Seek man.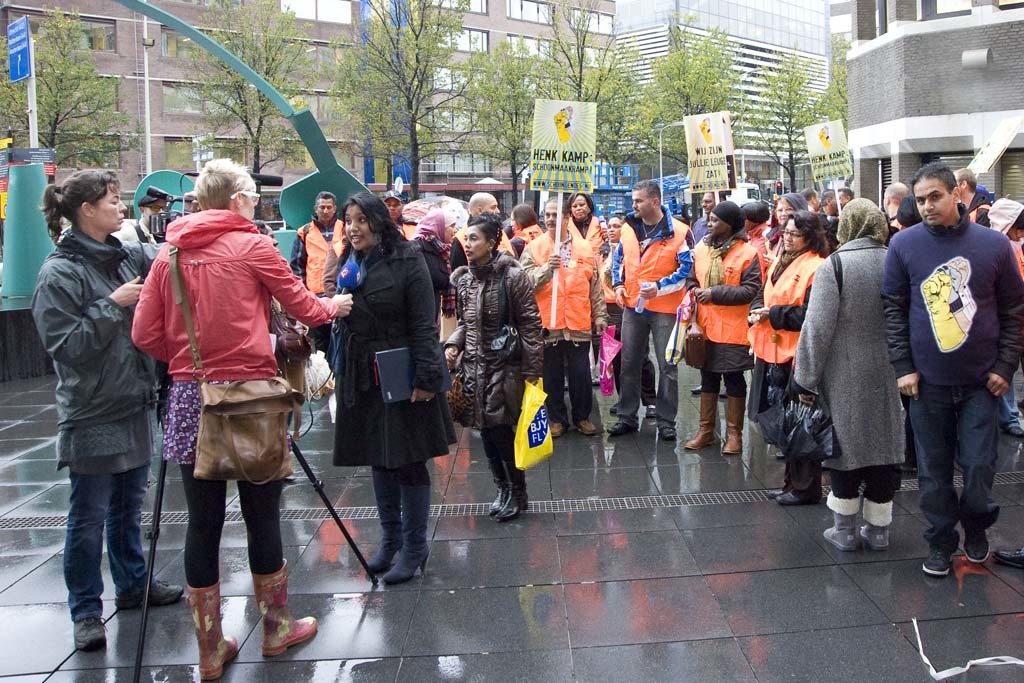
bbox=(516, 194, 606, 432).
